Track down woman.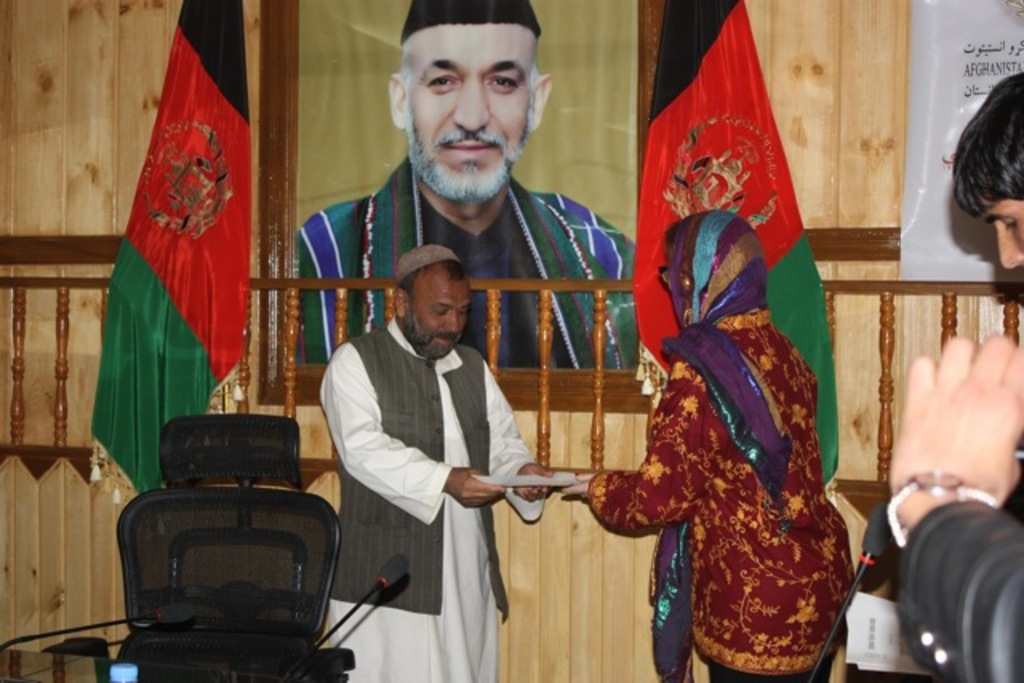
Tracked to box=[558, 210, 853, 681].
